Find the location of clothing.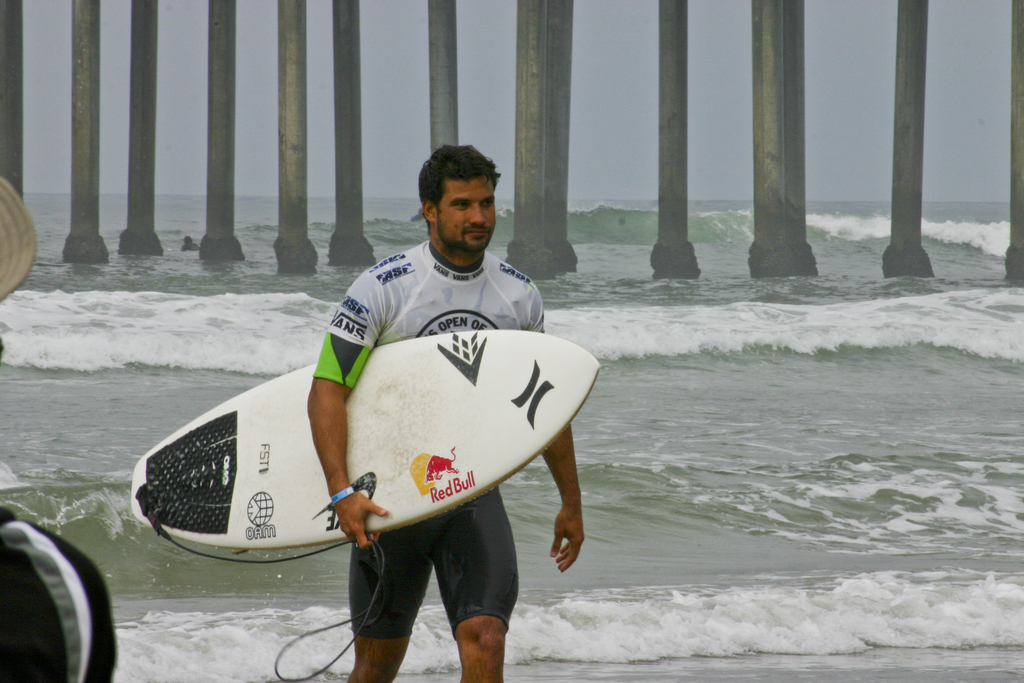
Location: [left=300, top=220, right=605, bottom=663].
